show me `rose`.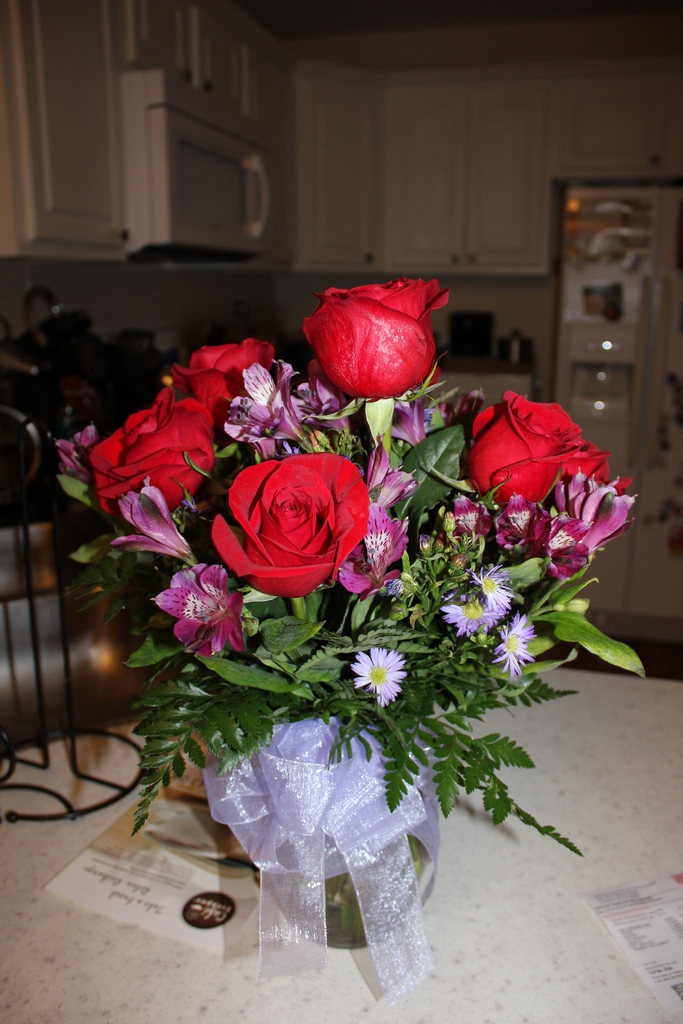
`rose` is here: (left=300, top=275, right=449, bottom=397).
